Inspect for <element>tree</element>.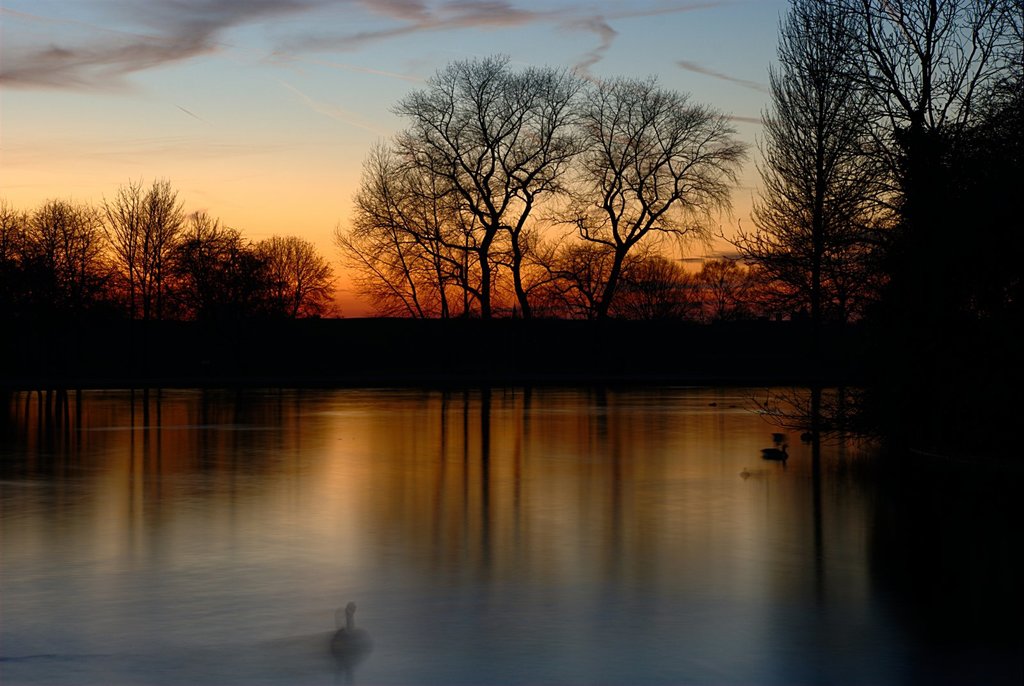
Inspection: 713,0,895,427.
